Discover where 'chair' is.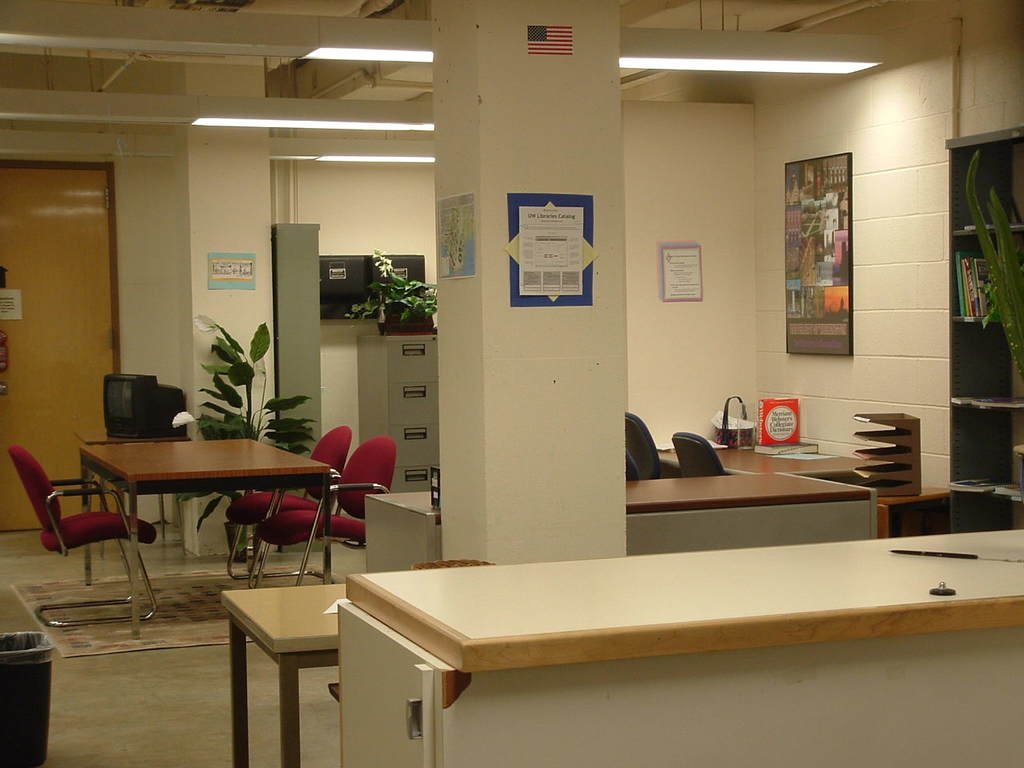
Discovered at x1=221, y1=425, x2=354, y2=586.
